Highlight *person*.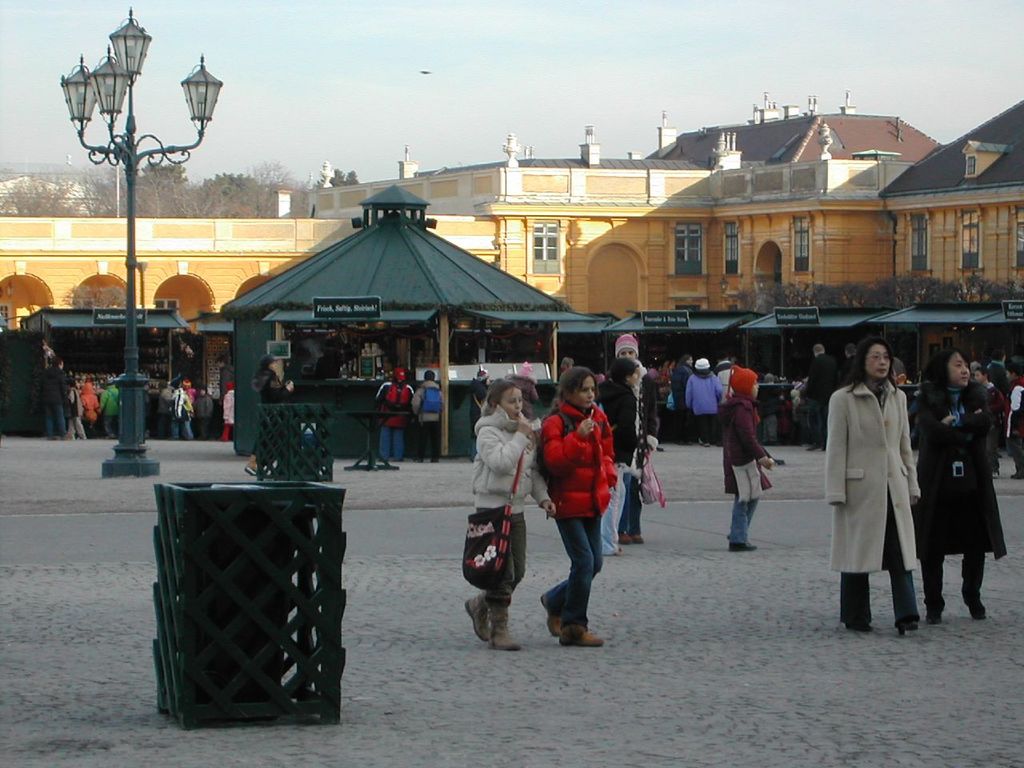
Highlighted region: l=42, t=357, r=75, b=439.
